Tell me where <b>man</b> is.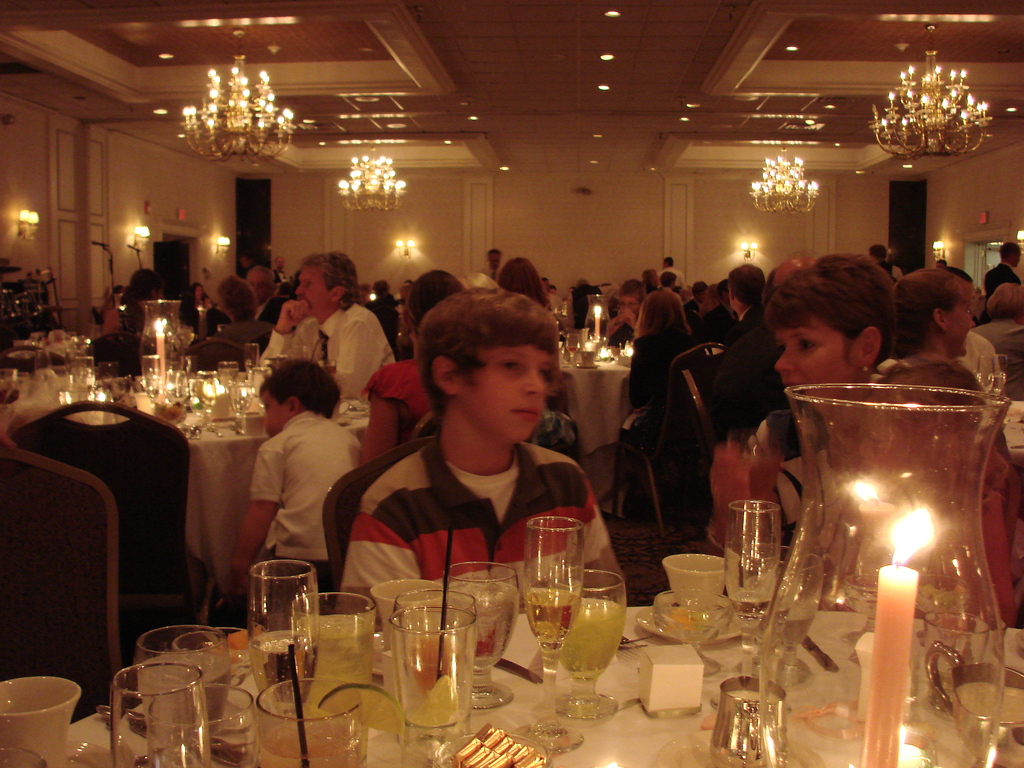
<b>man</b> is at [867,241,902,289].
